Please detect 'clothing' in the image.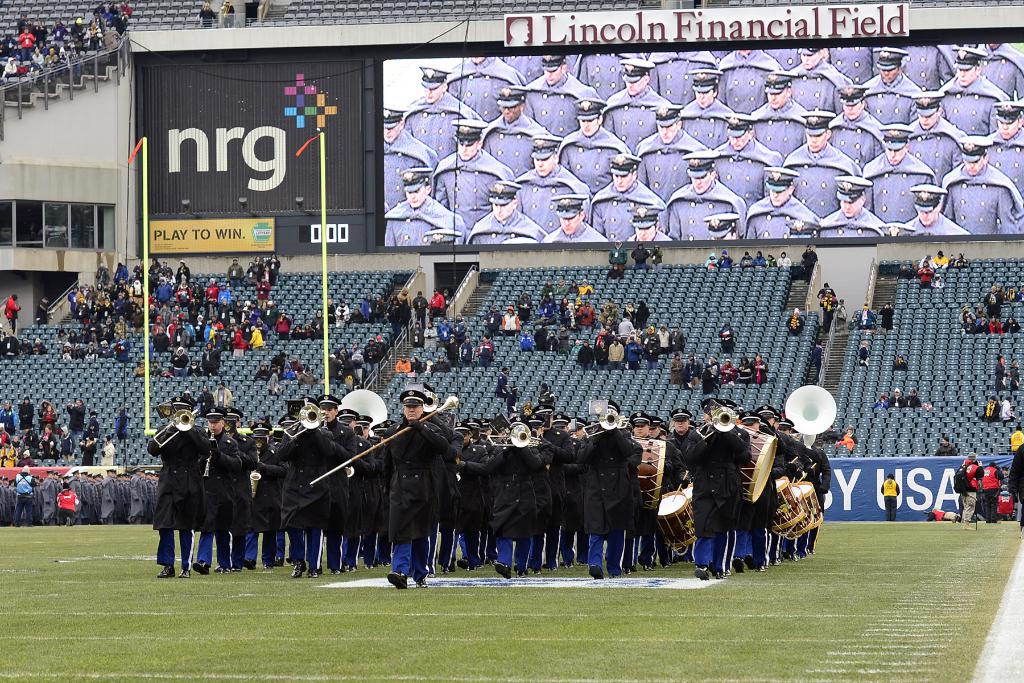
pyautogui.locateOnScreen(979, 460, 1003, 524).
